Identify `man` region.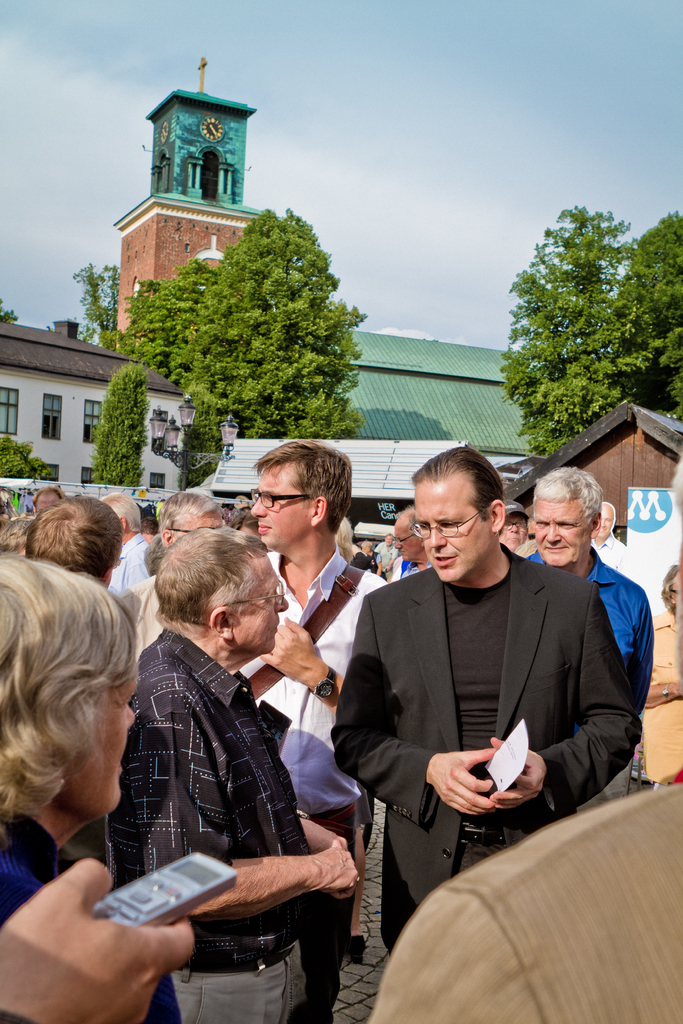
Region: bbox(493, 483, 528, 554).
